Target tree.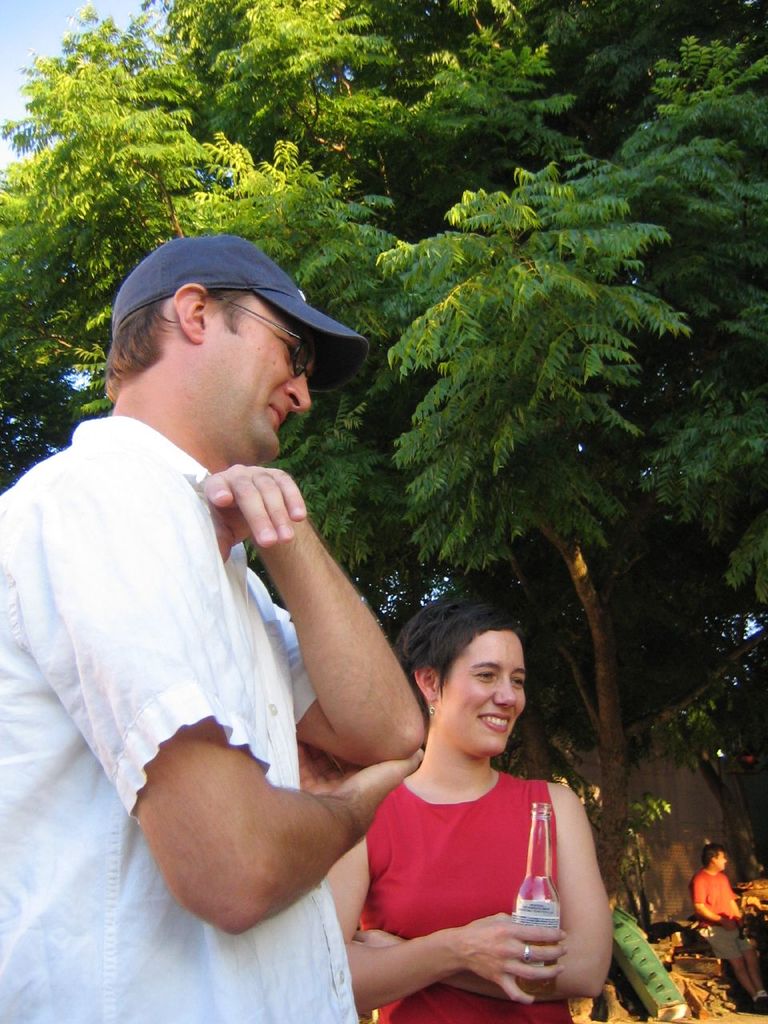
Target region: BBox(210, 76, 754, 918).
